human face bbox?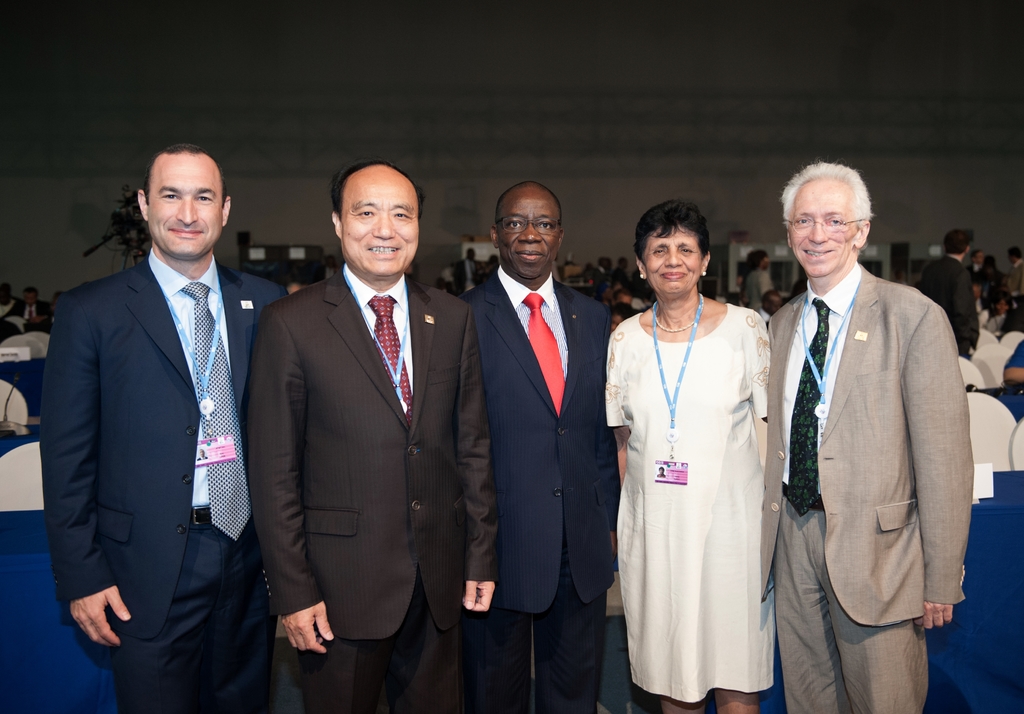
{"x1": 344, "y1": 173, "x2": 422, "y2": 280}
